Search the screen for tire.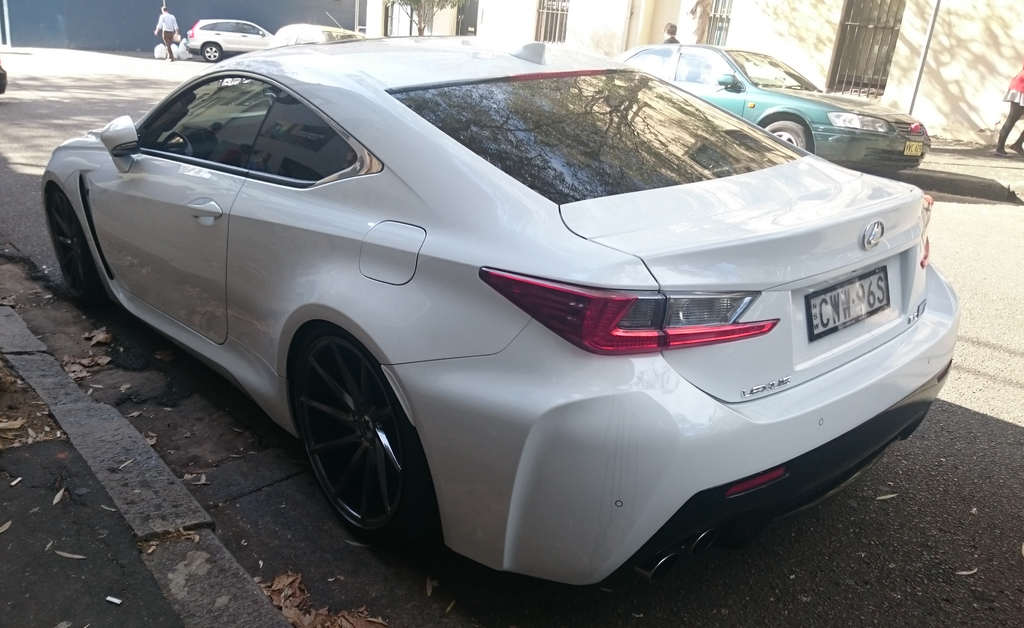
Found at x1=201, y1=42, x2=223, y2=67.
